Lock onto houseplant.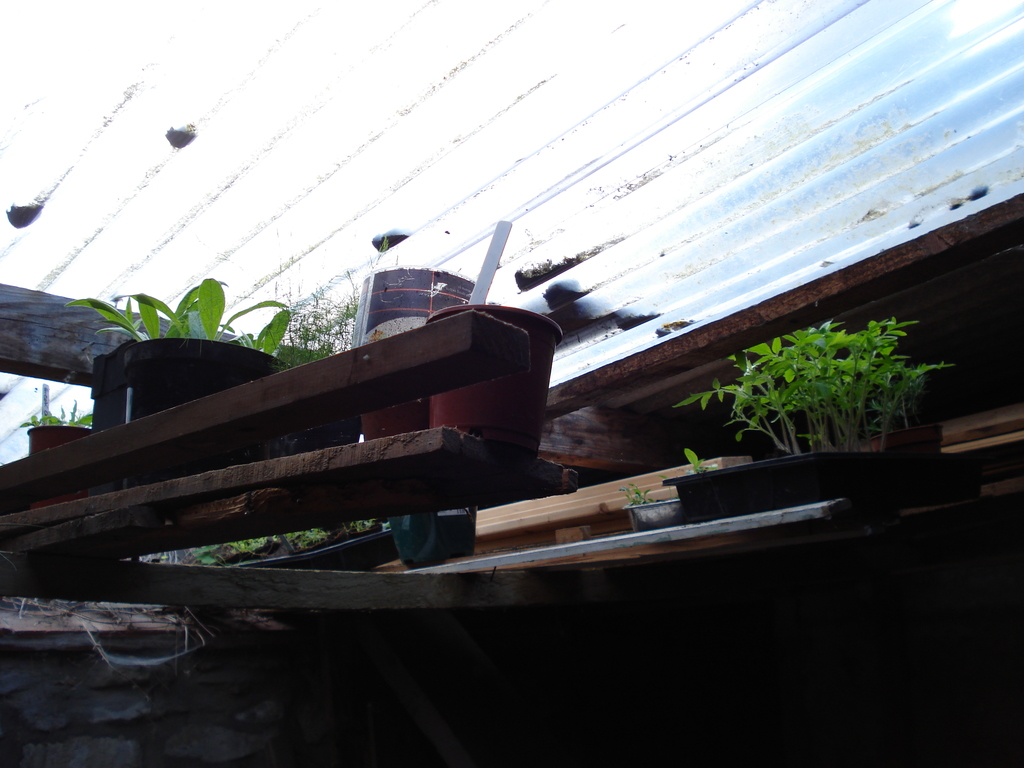
Locked: [13, 383, 102, 458].
